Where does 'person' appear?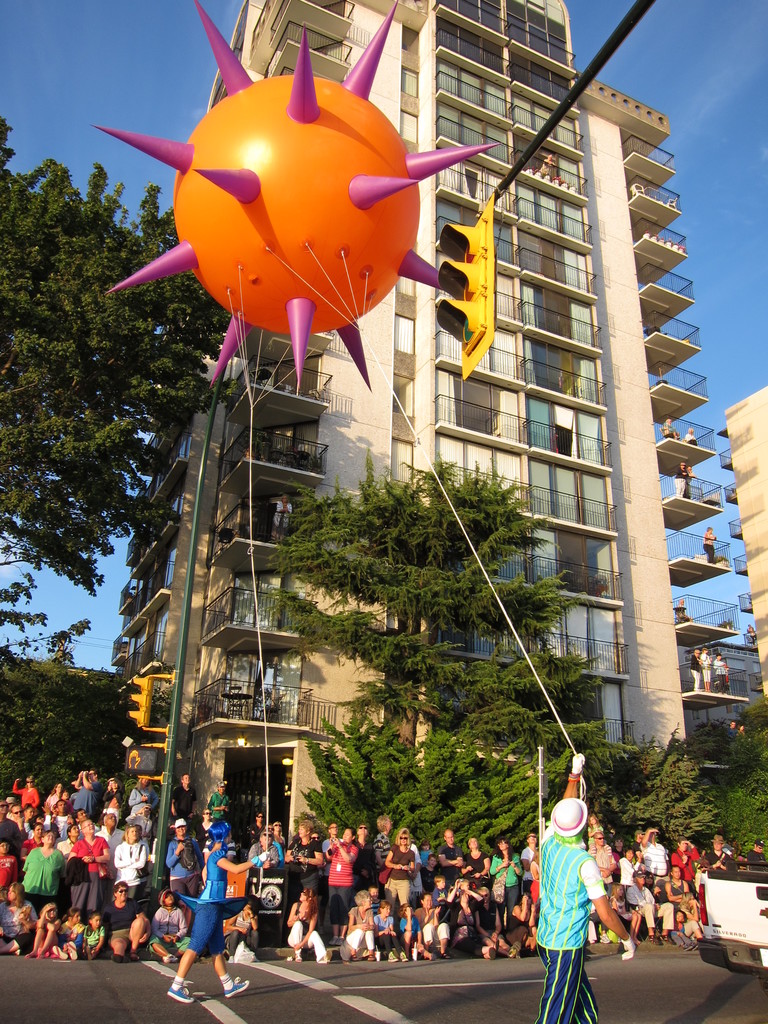
Appears at left=168, top=834, right=245, bottom=1007.
